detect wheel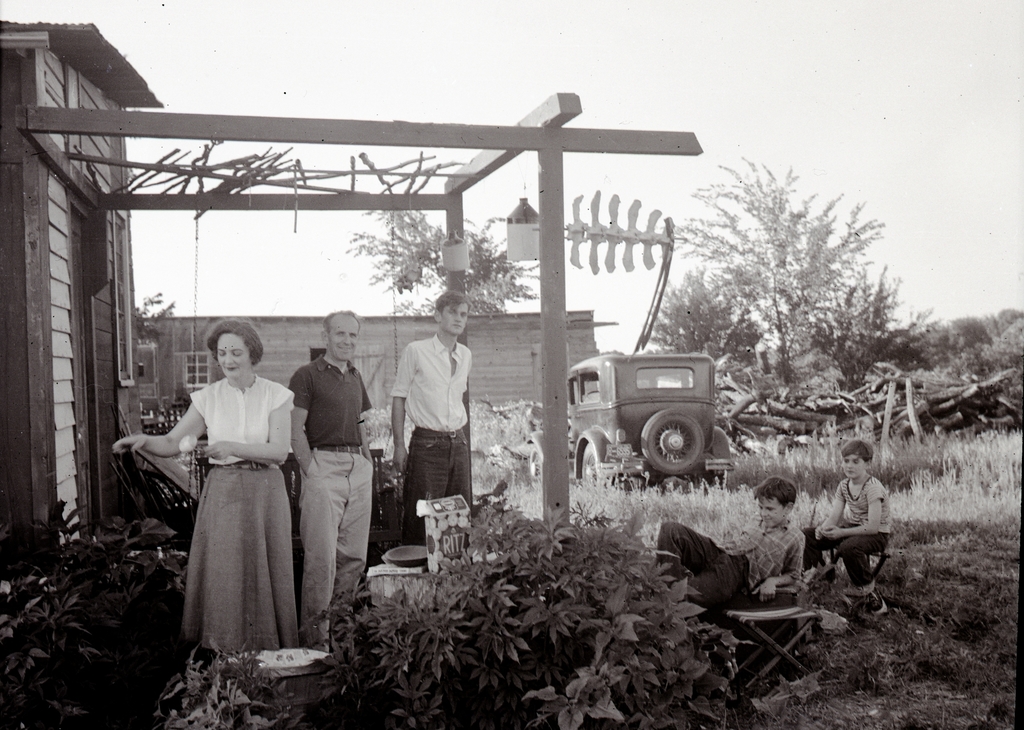
<bbox>708, 472, 724, 495</bbox>
